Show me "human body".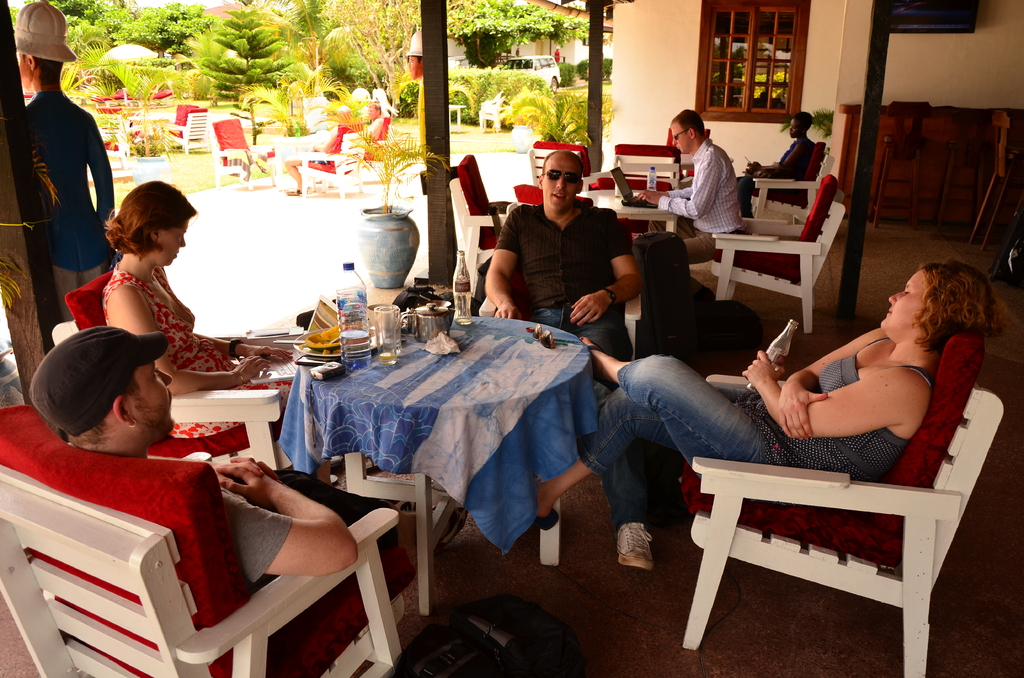
"human body" is here: [5,8,127,323].
